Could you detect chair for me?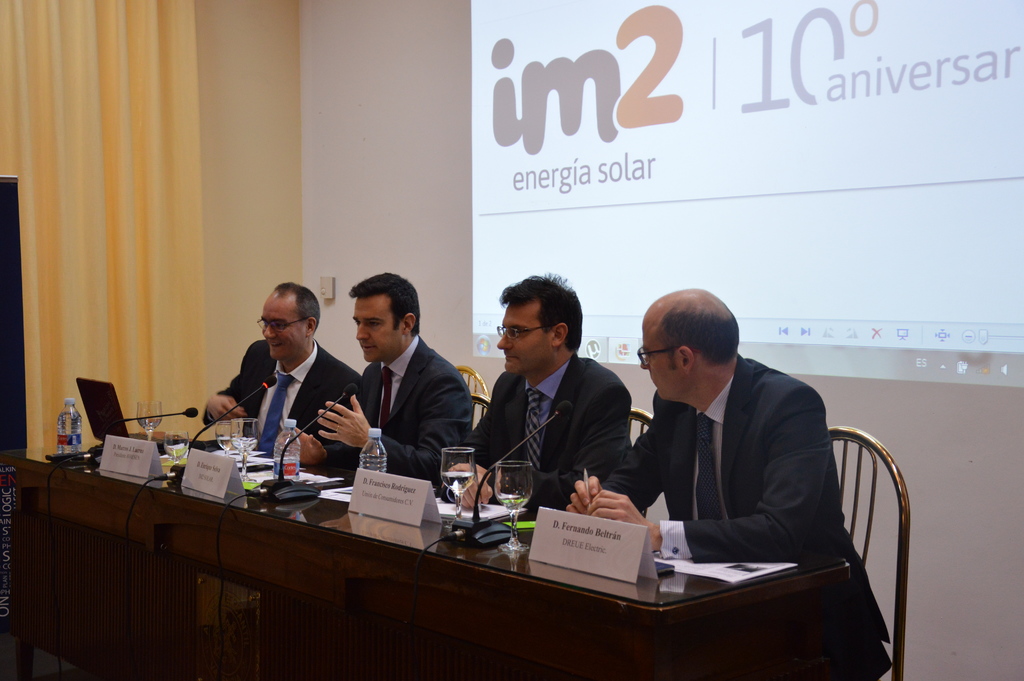
Detection result: box(632, 406, 655, 448).
